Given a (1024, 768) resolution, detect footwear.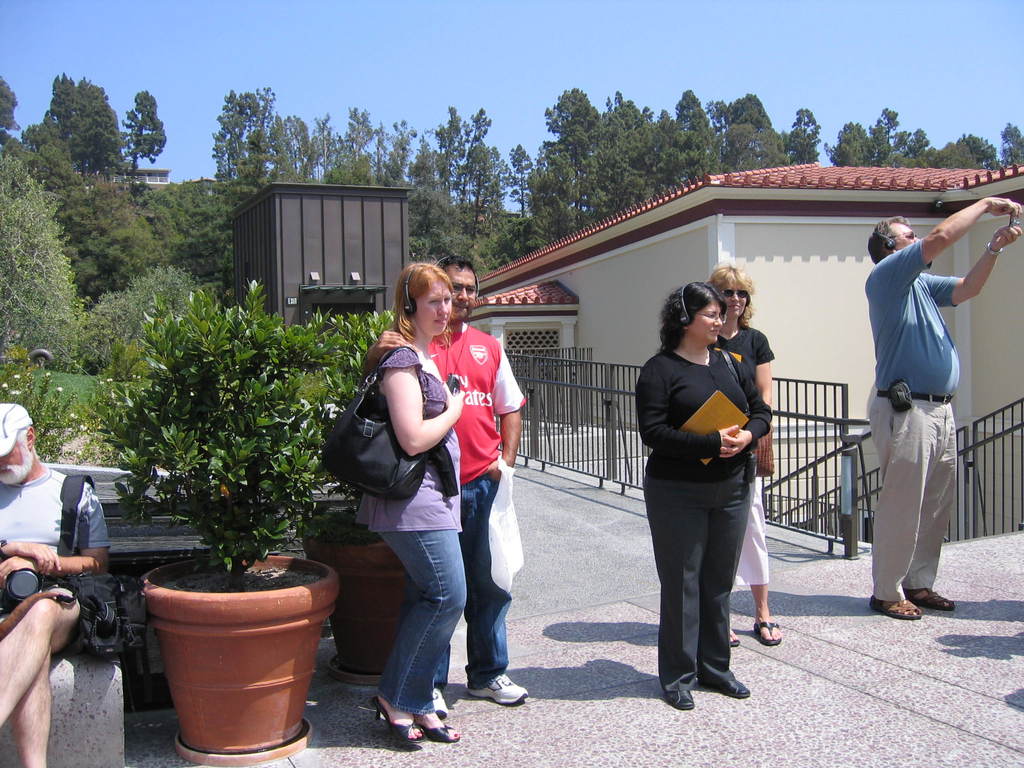
(380,700,453,744).
